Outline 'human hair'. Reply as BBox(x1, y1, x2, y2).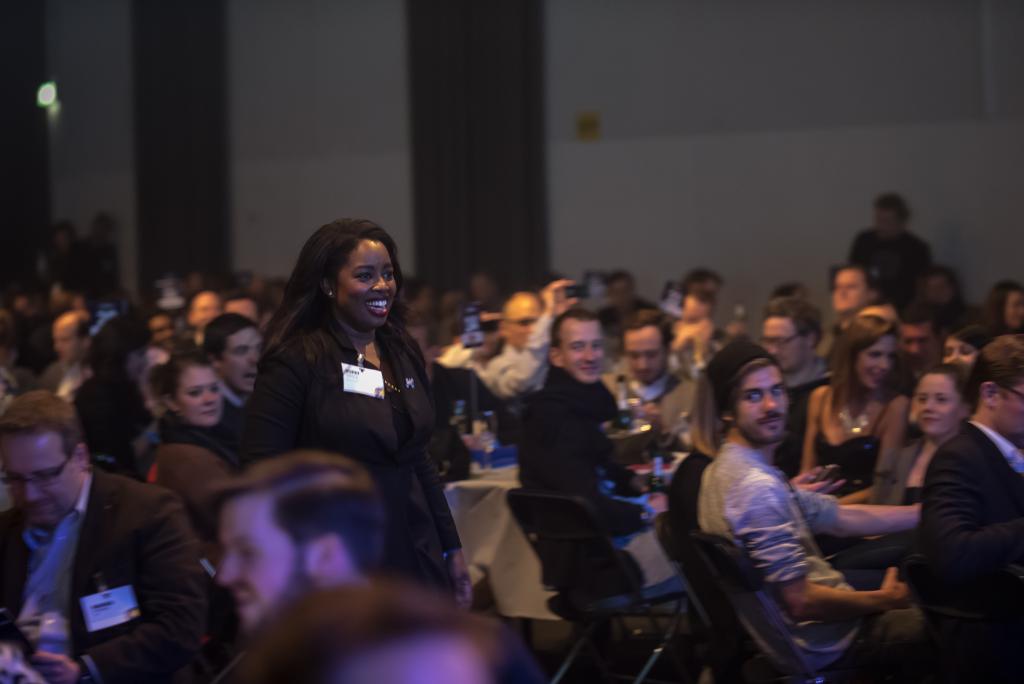
BBox(837, 287, 899, 327).
